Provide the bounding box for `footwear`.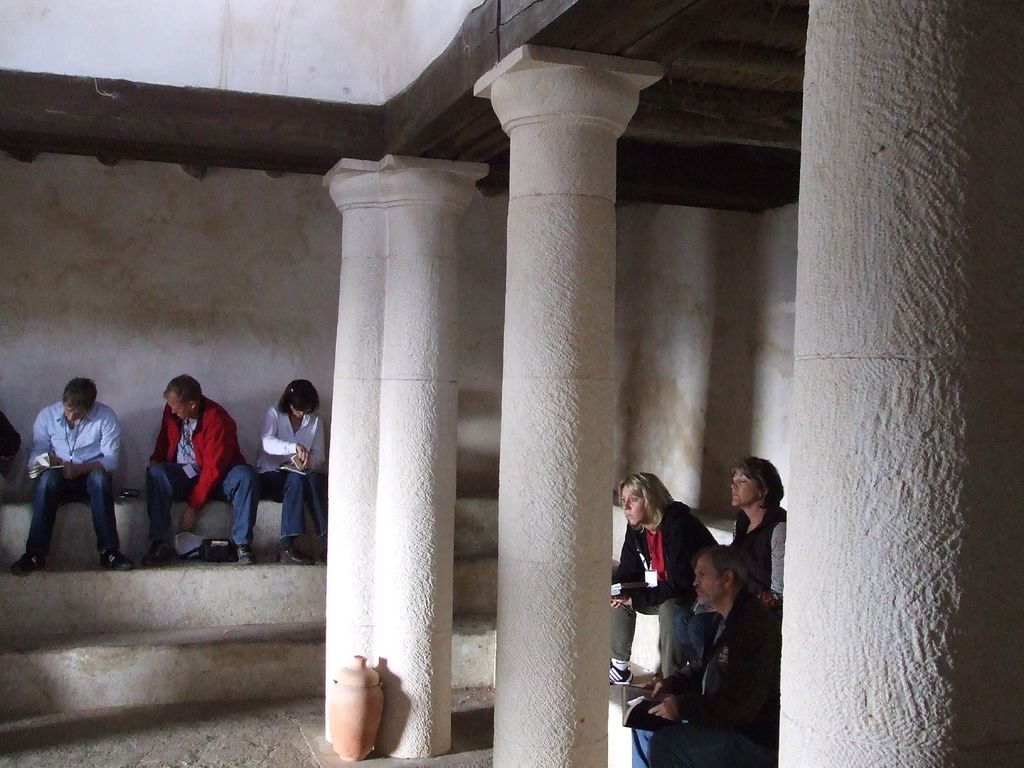
box(608, 666, 632, 685).
